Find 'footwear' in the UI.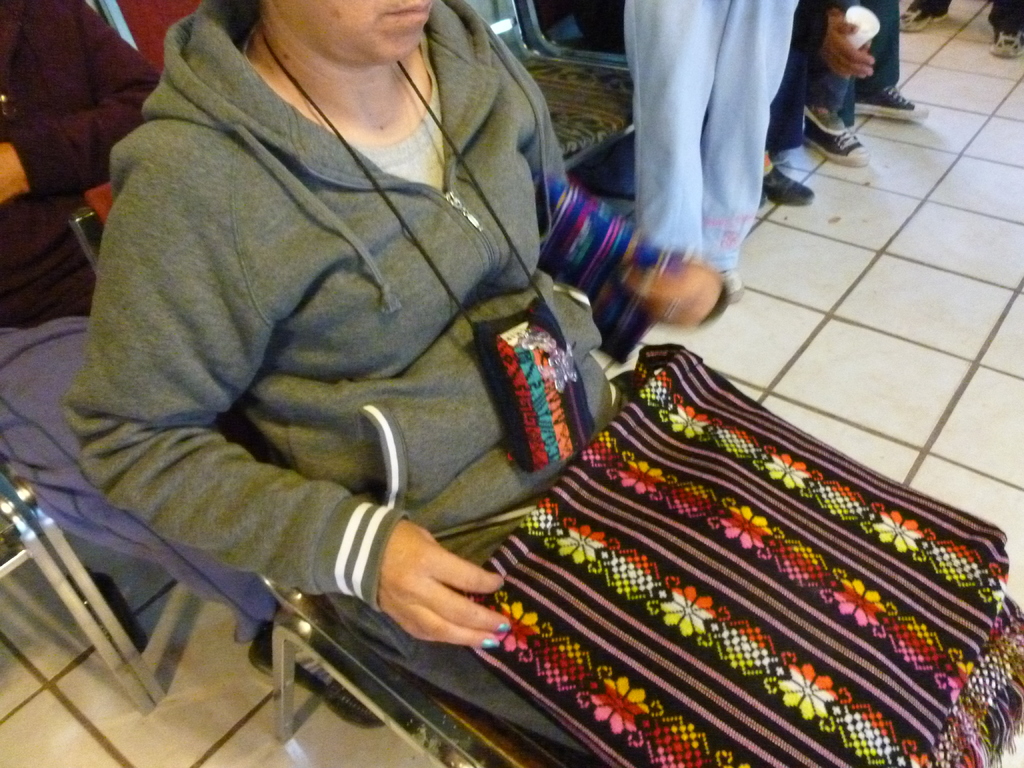
UI element at region(246, 618, 390, 732).
